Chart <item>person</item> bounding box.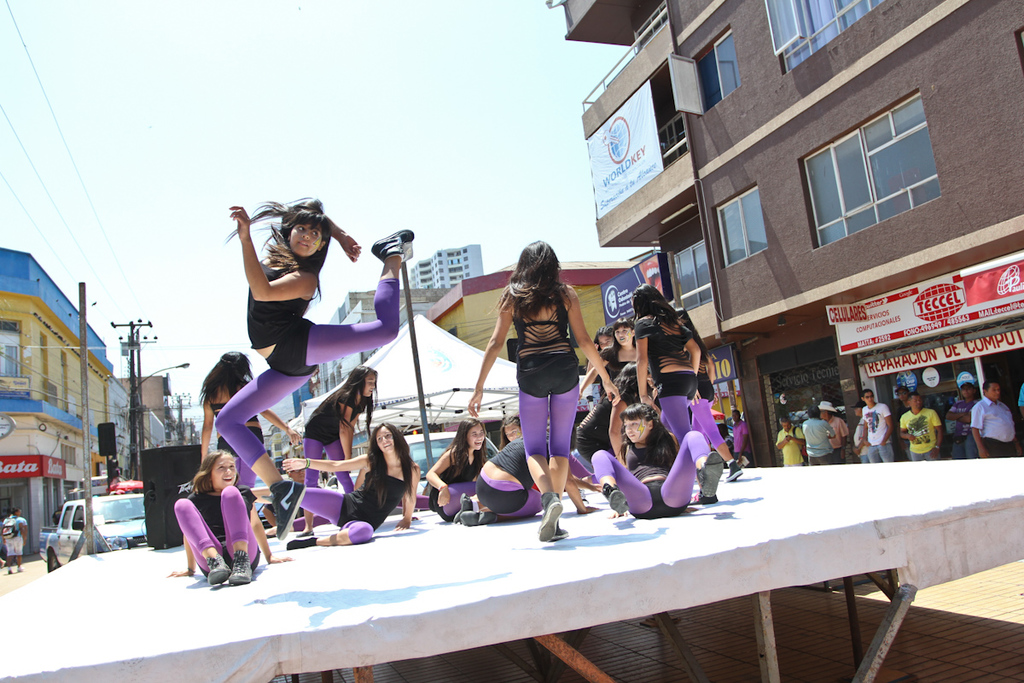
Charted: bbox(591, 402, 722, 522).
